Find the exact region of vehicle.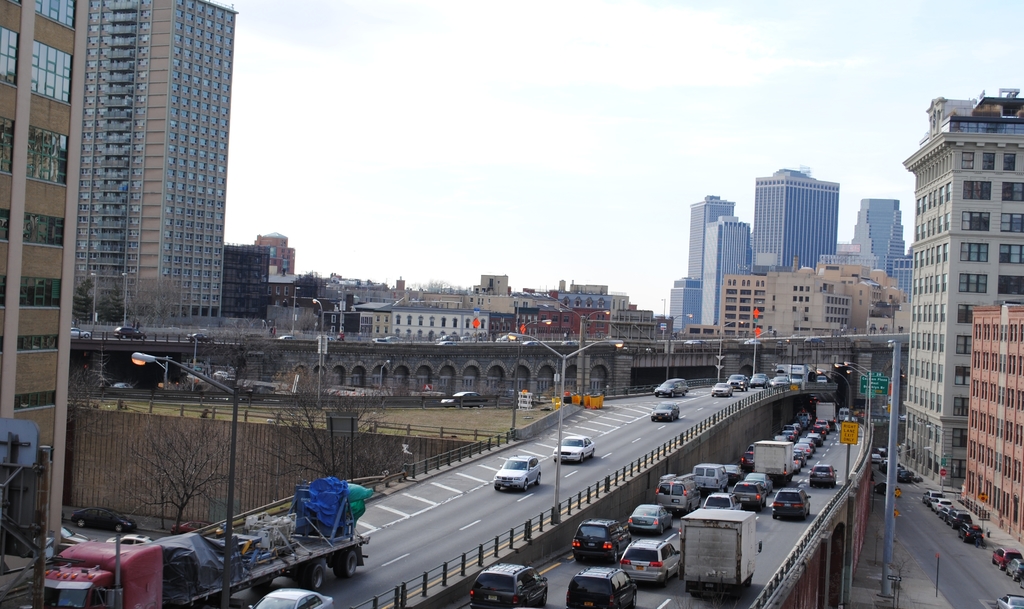
Exact region: 653,400,681,420.
